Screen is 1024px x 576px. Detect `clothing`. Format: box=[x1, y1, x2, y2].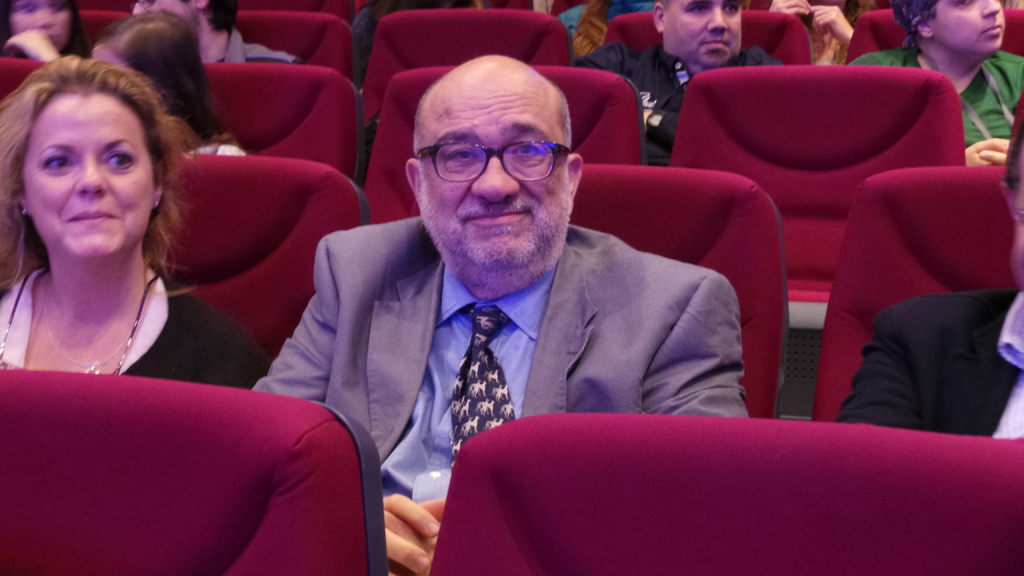
box=[563, 44, 792, 167].
